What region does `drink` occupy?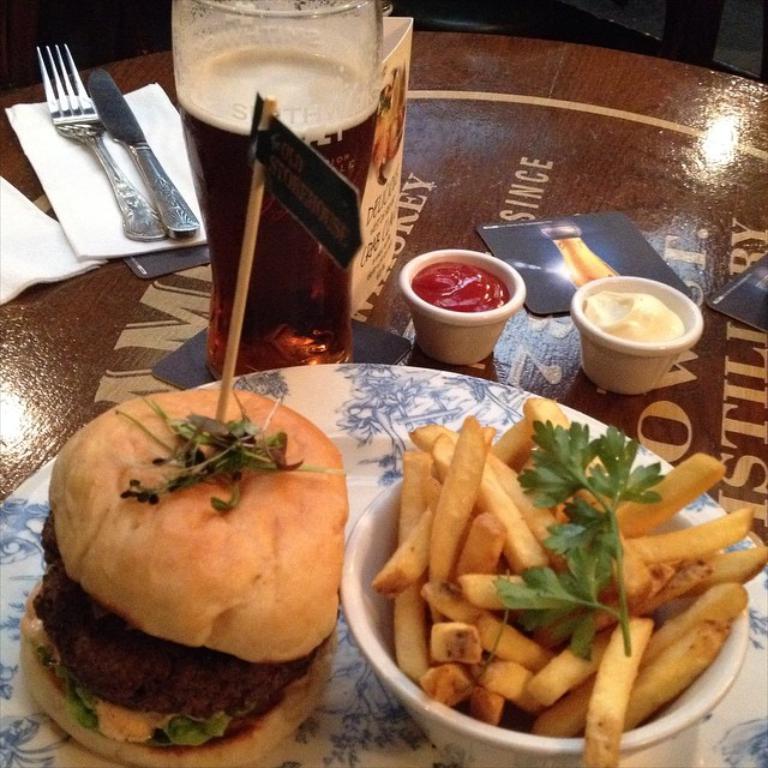
{"left": 174, "top": 47, "right": 379, "bottom": 378}.
